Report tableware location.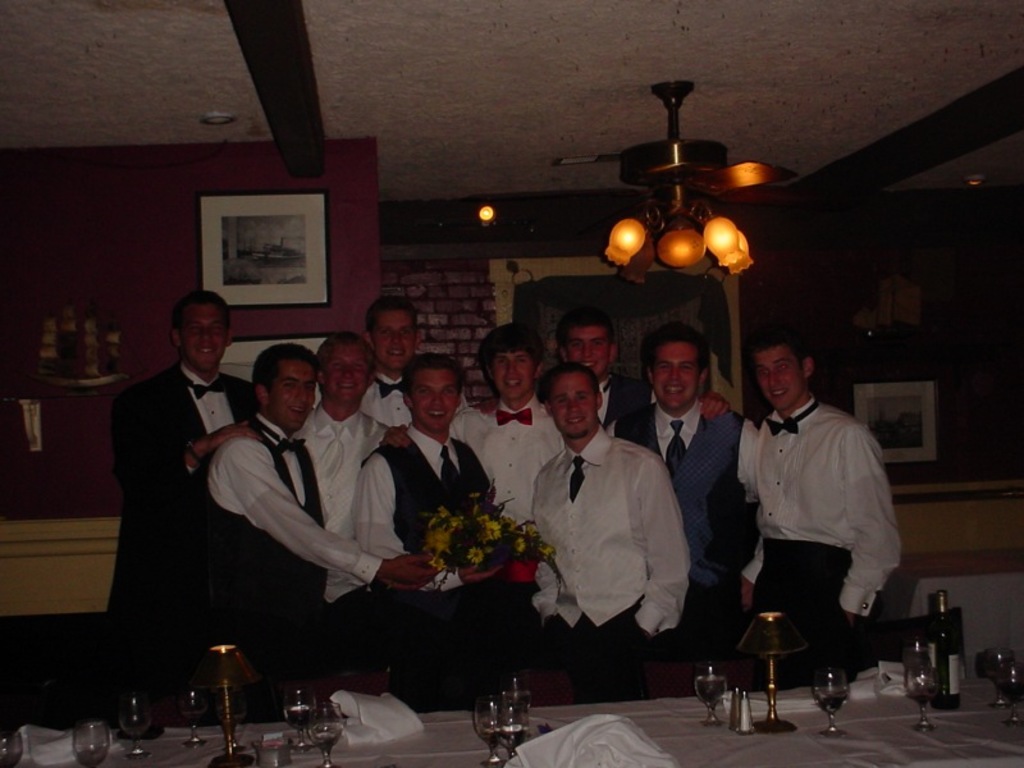
Report: <bbox>119, 696, 151, 760</bbox>.
